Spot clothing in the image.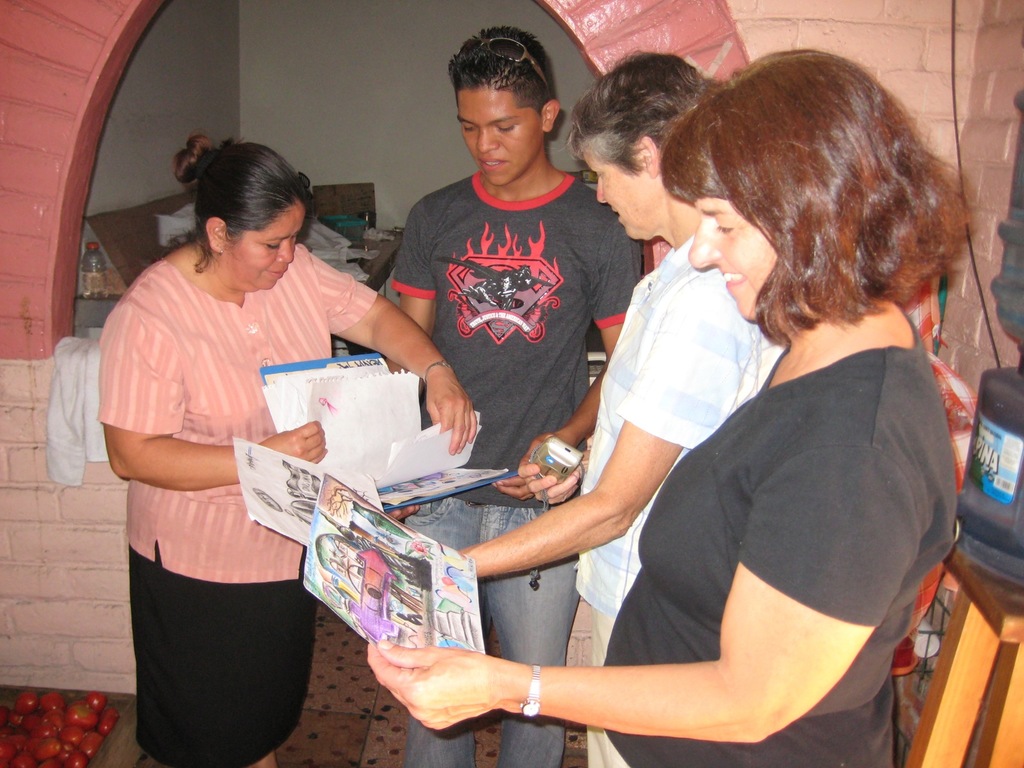
clothing found at box(390, 172, 642, 767).
